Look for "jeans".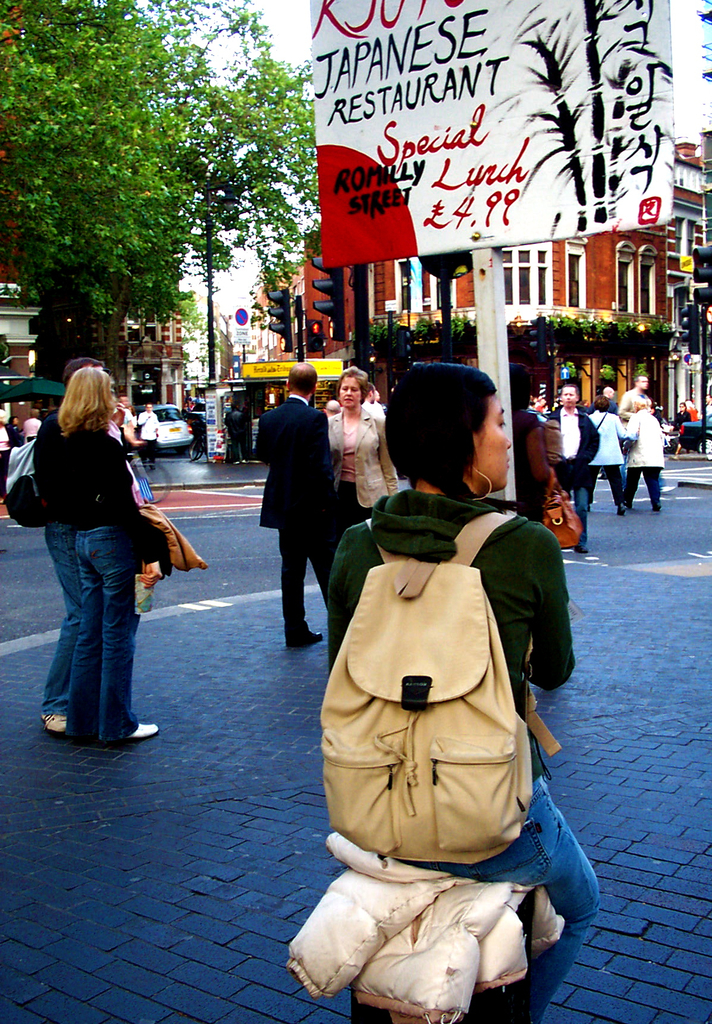
Found: {"x1": 40, "y1": 526, "x2": 77, "y2": 713}.
